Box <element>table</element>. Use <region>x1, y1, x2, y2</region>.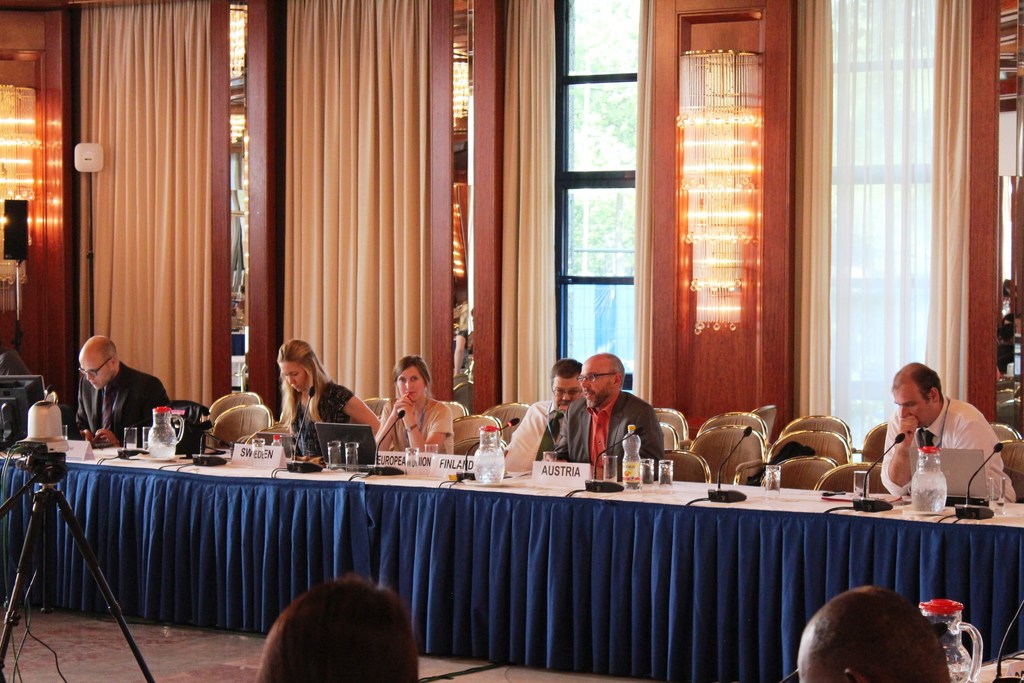
<region>23, 482, 1023, 674</region>.
